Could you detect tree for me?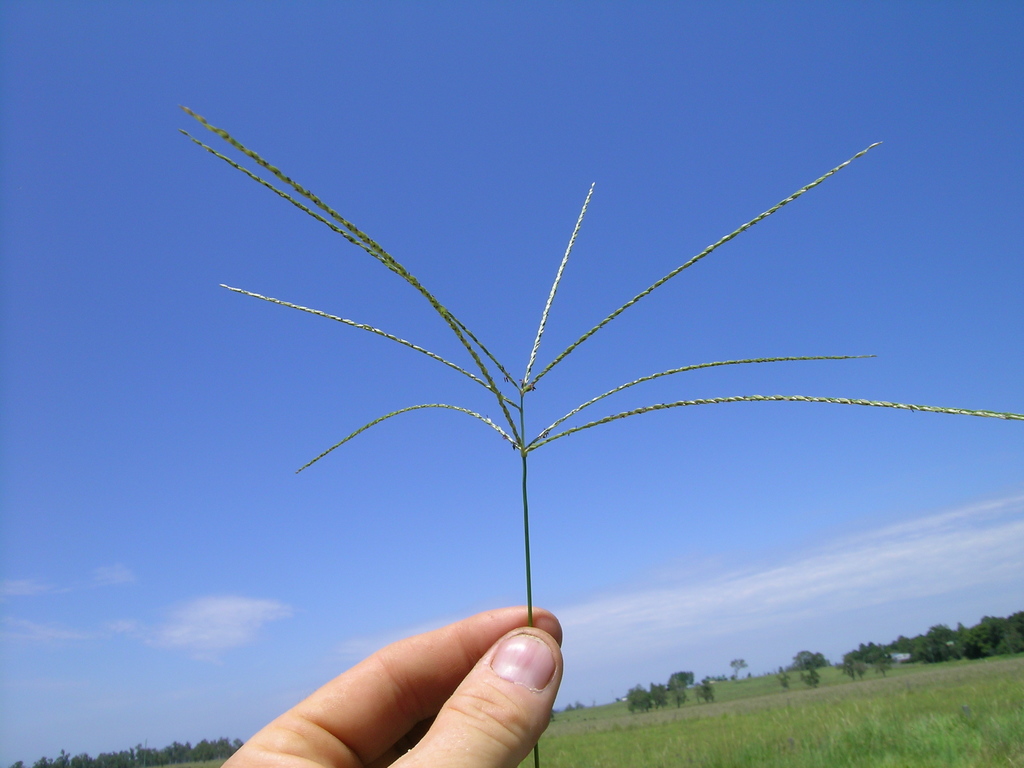
Detection result: 786:646:828:669.
